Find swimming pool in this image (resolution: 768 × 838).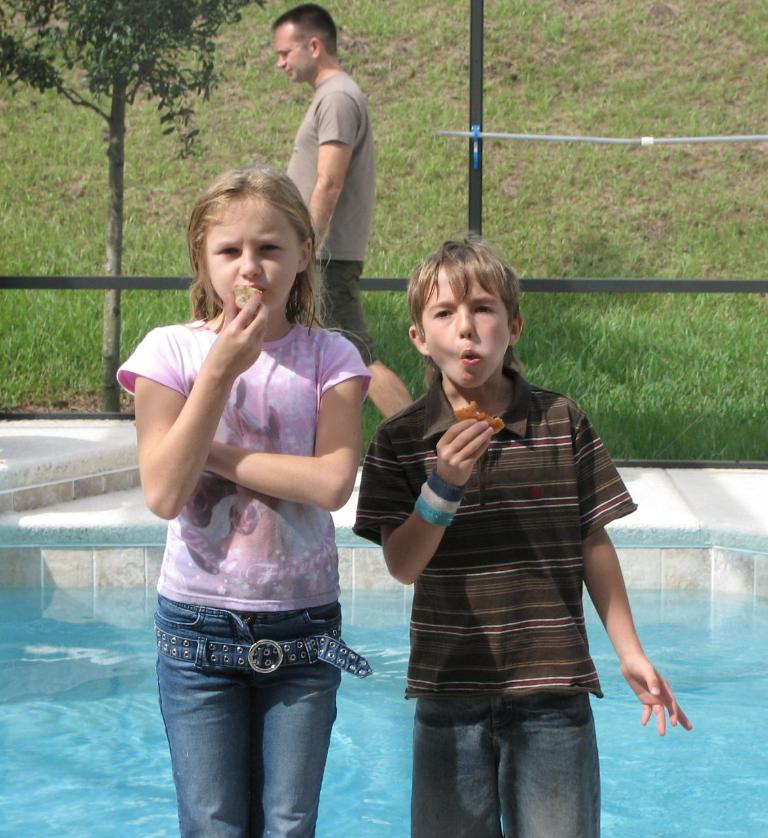
[x1=0, y1=547, x2=767, y2=837].
